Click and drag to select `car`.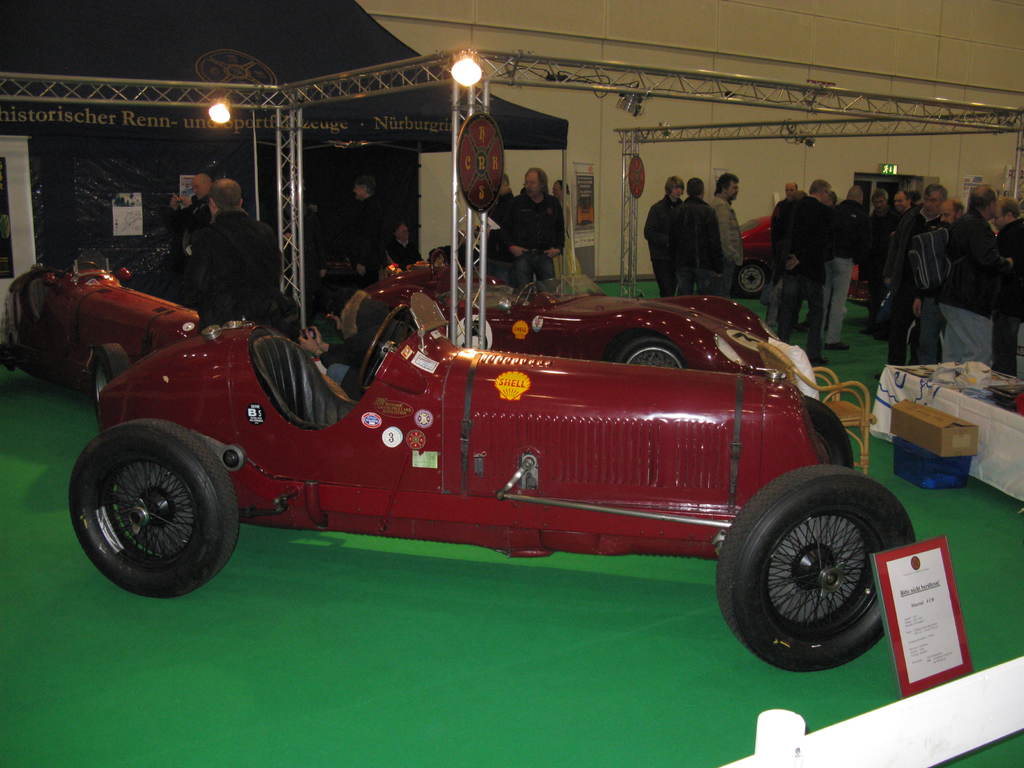
Selection: {"left": 61, "top": 292, "right": 925, "bottom": 685}.
